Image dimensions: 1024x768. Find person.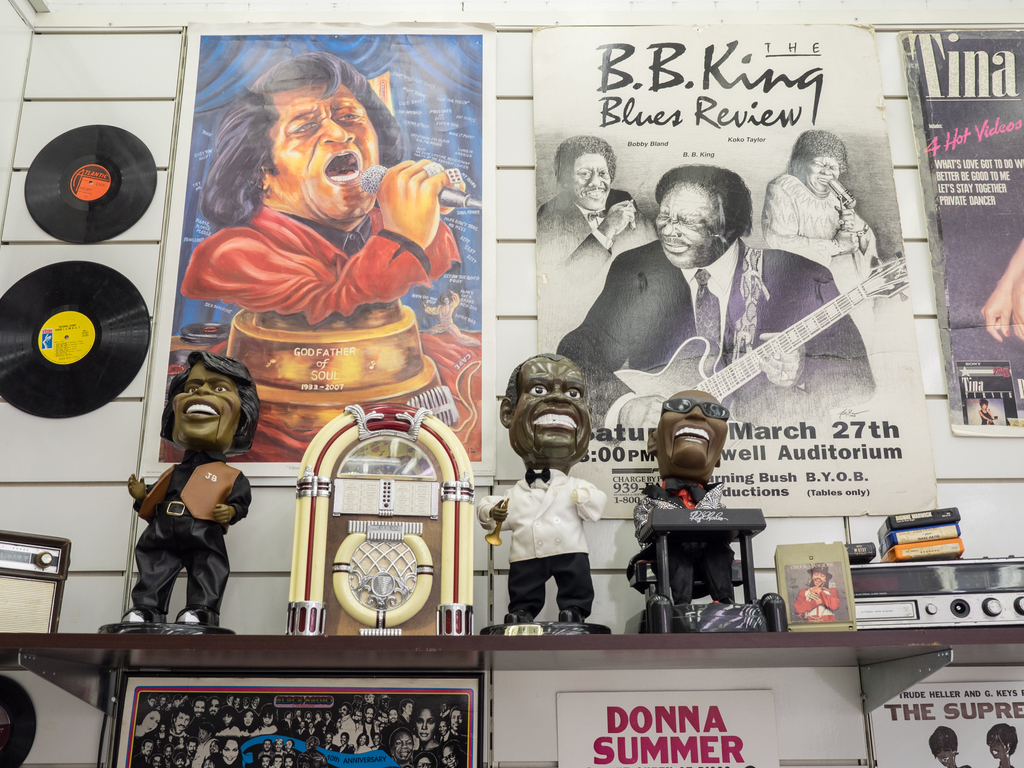
{"x1": 985, "y1": 723, "x2": 1016, "y2": 767}.
